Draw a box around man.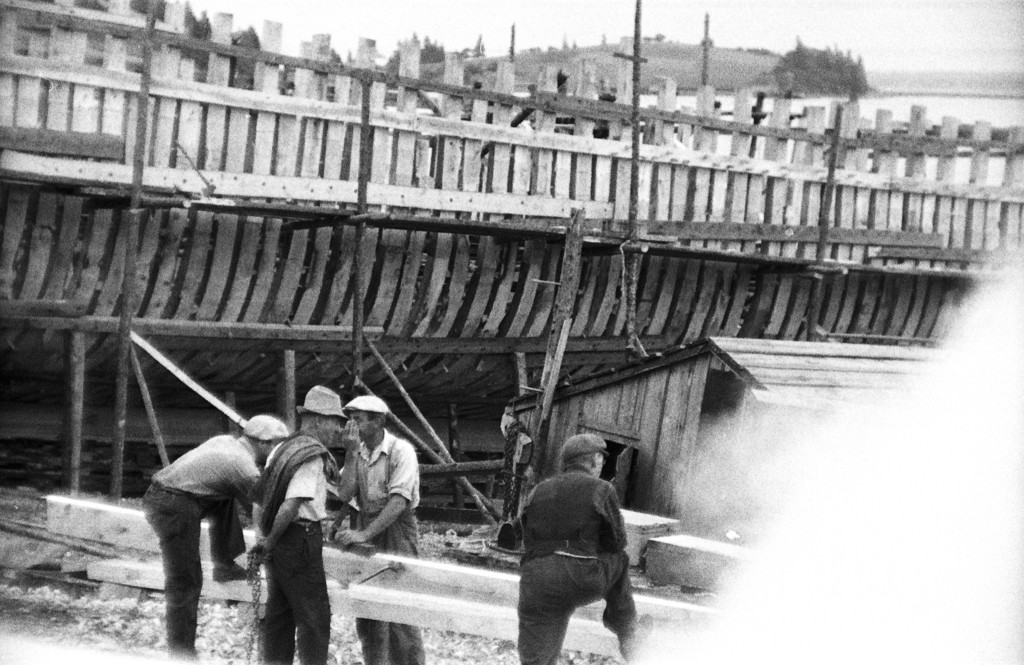
[243, 383, 350, 664].
